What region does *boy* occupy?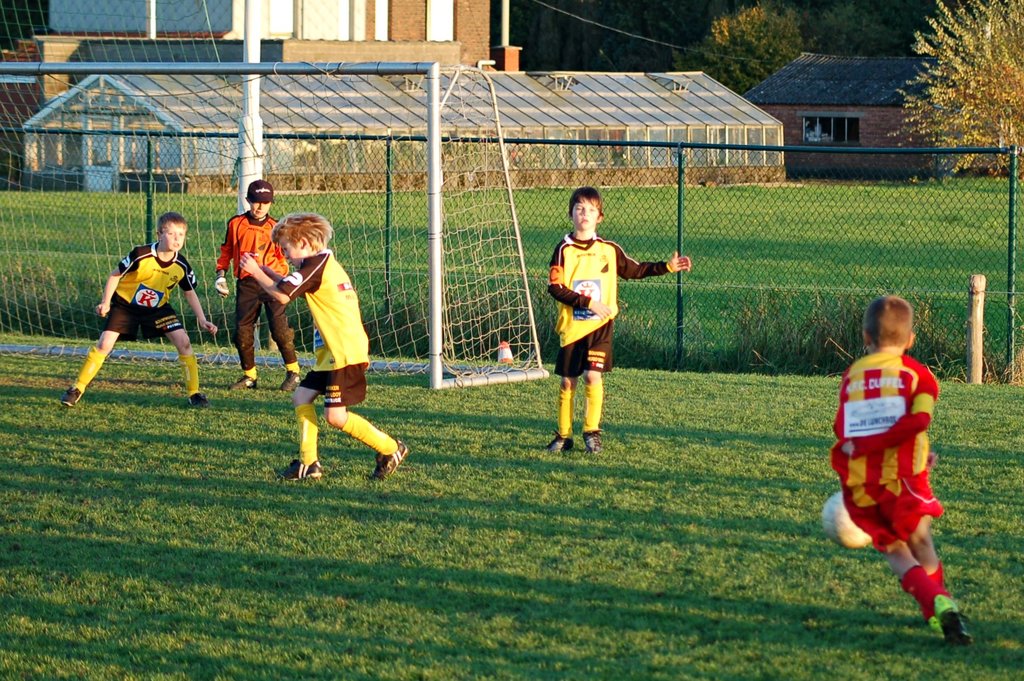
228/213/406/480.
